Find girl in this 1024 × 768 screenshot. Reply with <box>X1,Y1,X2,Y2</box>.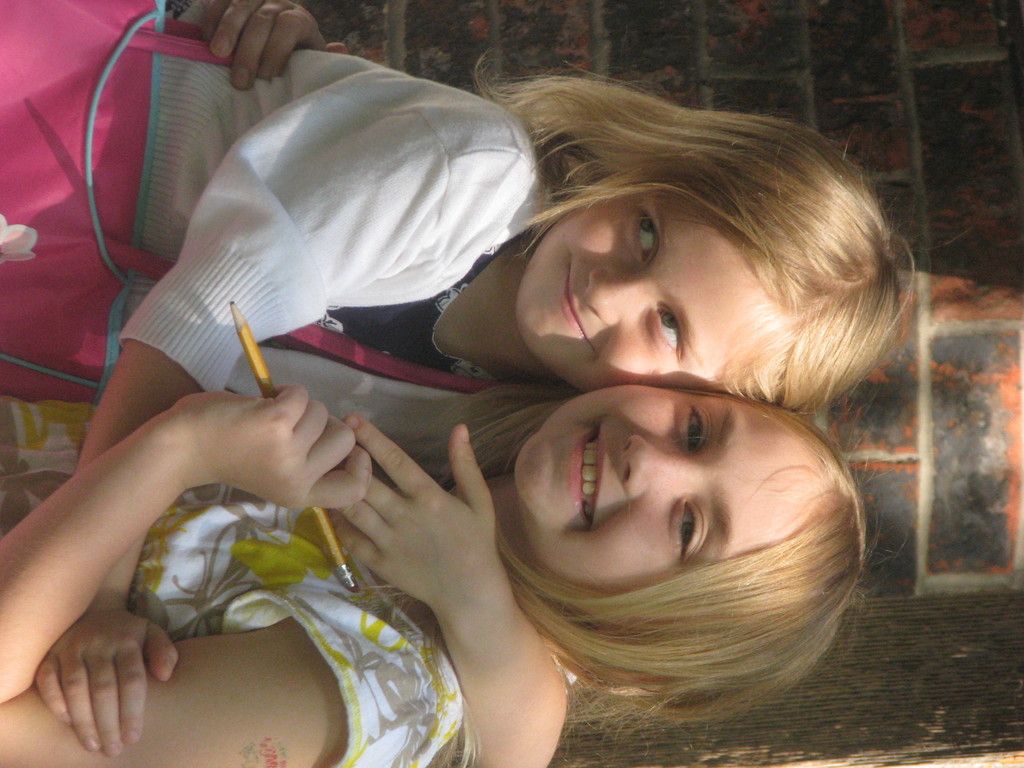
<box>0,0,914,757</box>.
